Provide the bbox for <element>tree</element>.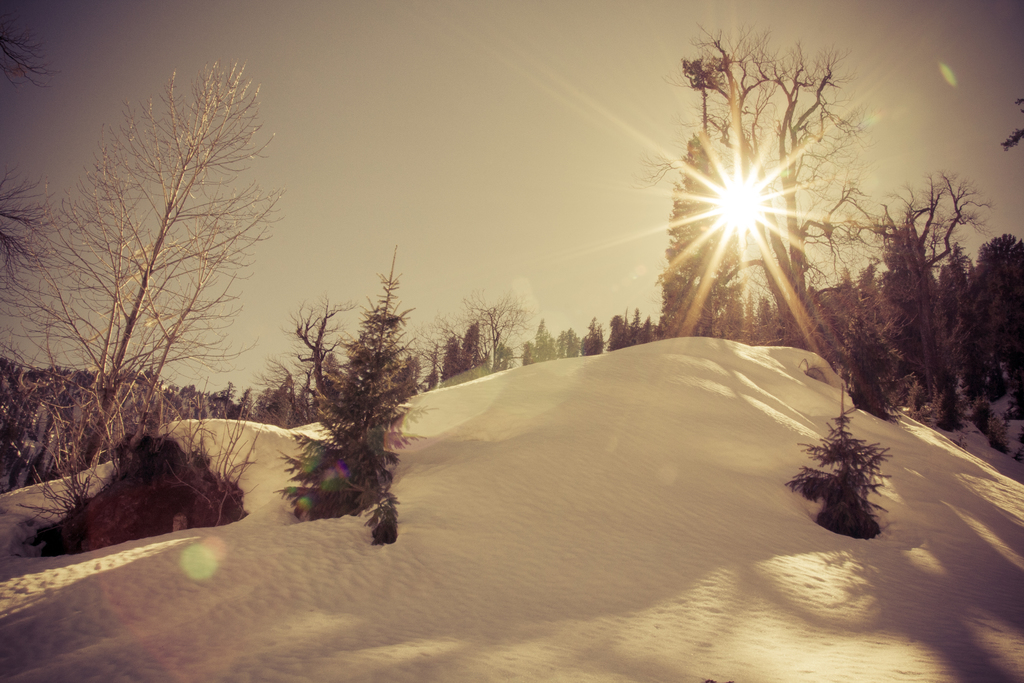
[left=280, top=242, right=434, bottom=550].
